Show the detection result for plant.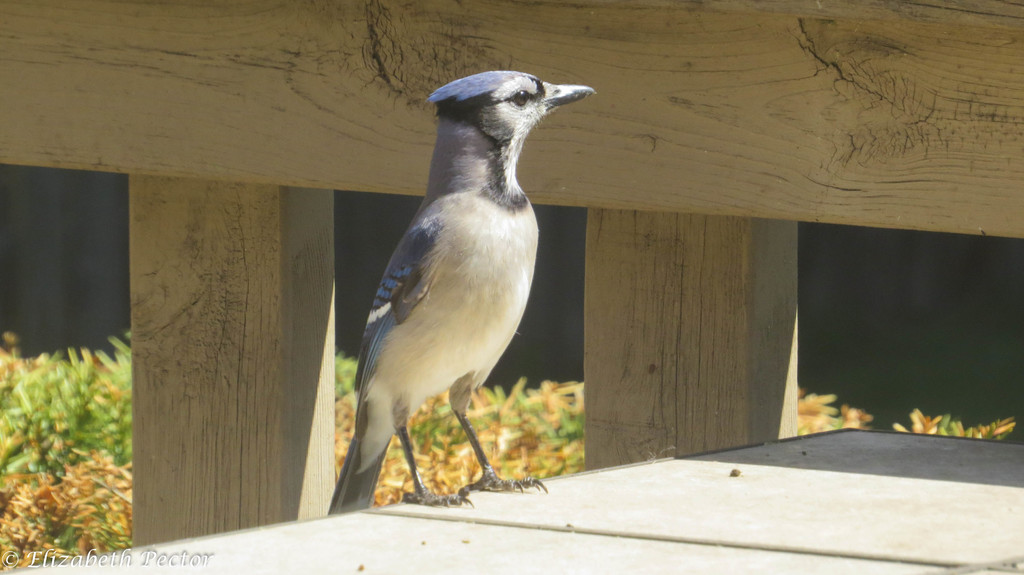
rect(888, 409, 1014, 446).
